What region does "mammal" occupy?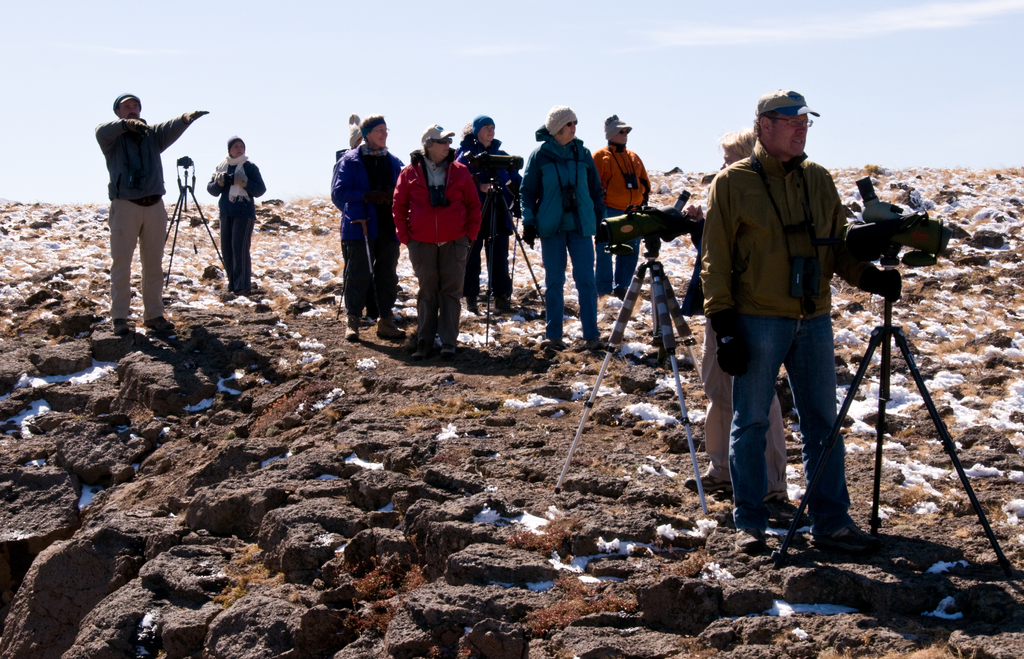
[203,135,265,296].
